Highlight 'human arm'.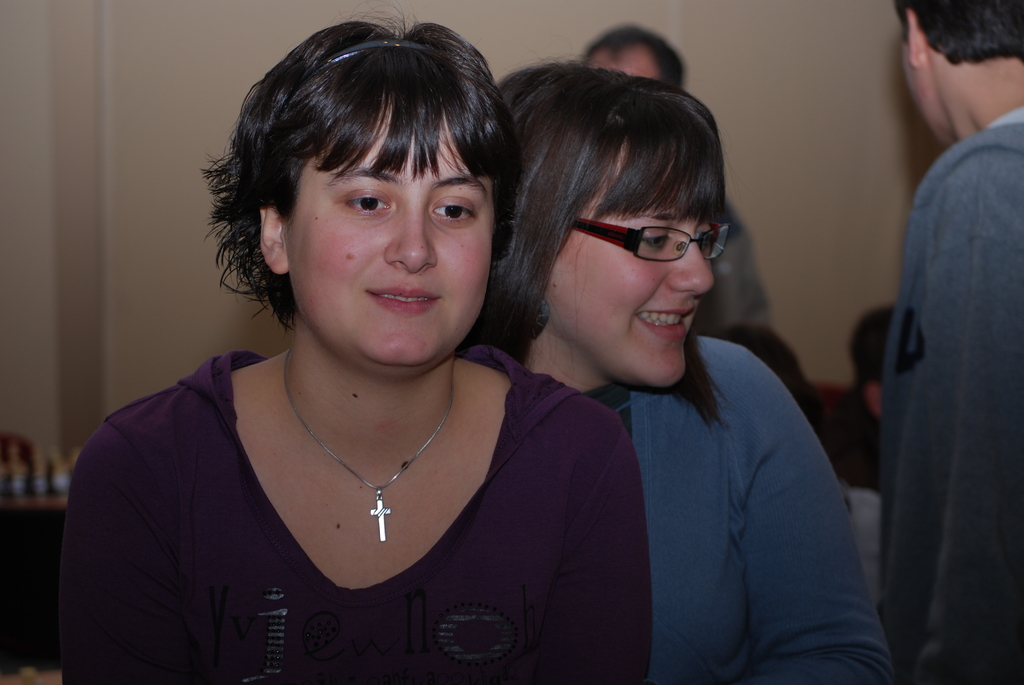
Highlighted region: l=61, t=421, r=186, b=679.
